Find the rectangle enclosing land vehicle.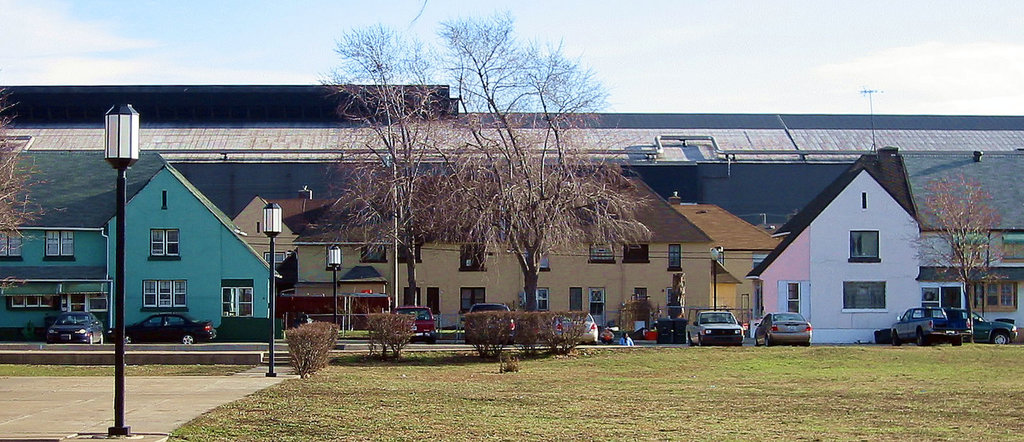
bbox(757, 313, 814, 345).
